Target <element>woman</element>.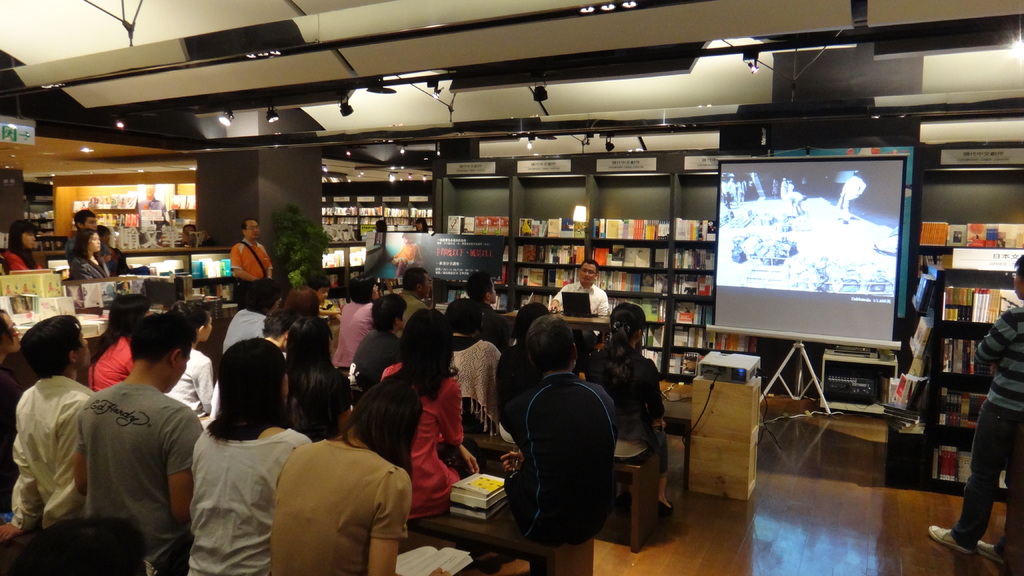
Target region: rect(164, 301, 219, 422).
